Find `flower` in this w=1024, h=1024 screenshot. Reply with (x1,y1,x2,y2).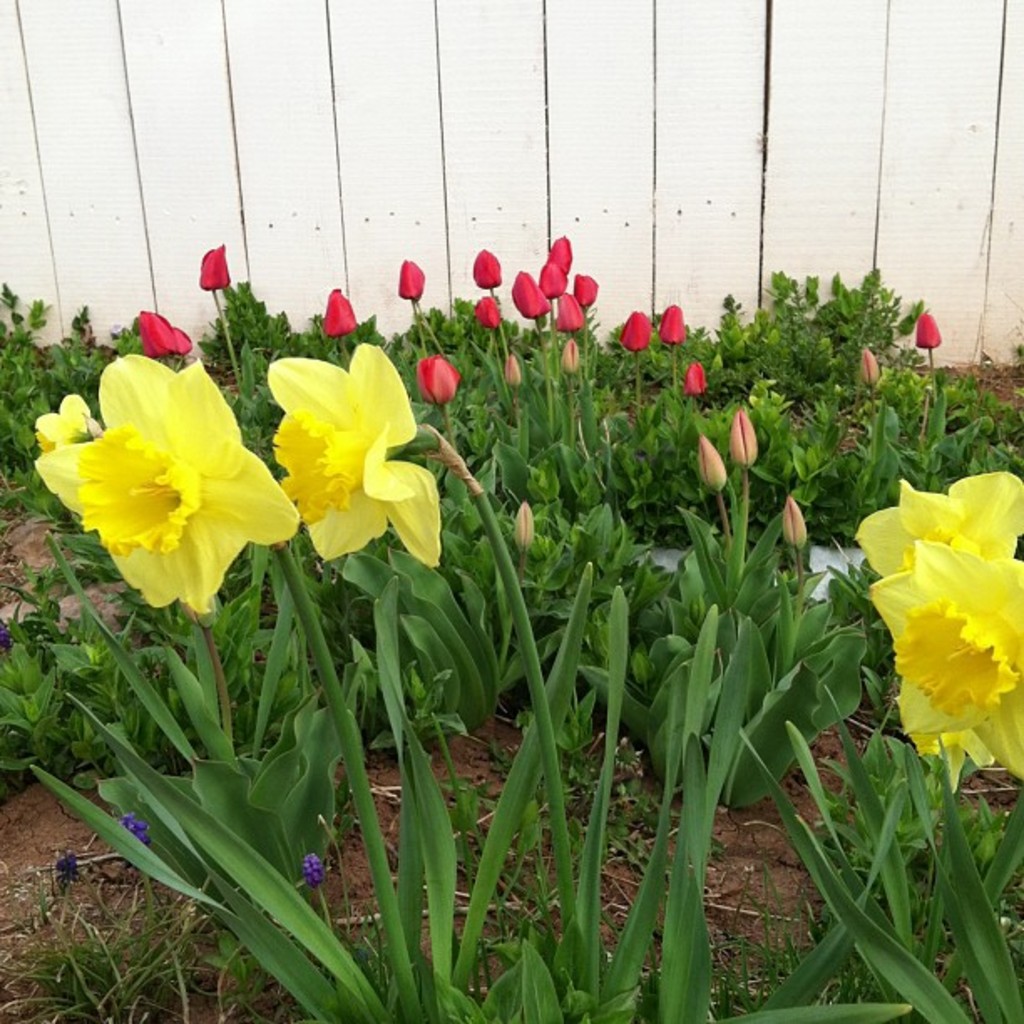
(239,338,460,561).
